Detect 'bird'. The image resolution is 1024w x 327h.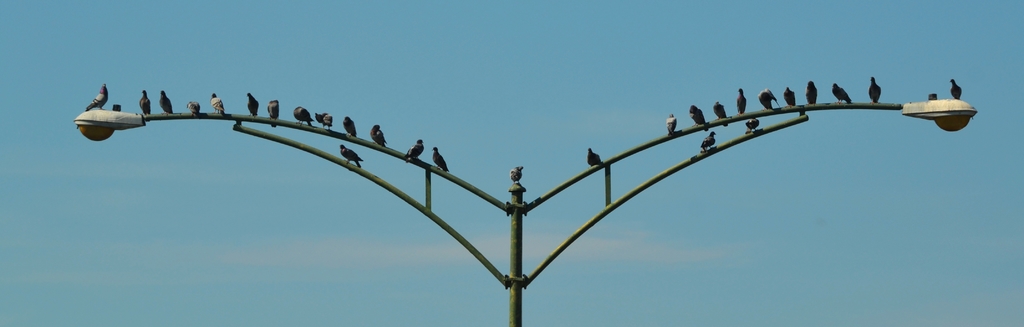
bbox=[585, 146, 602, 169].
